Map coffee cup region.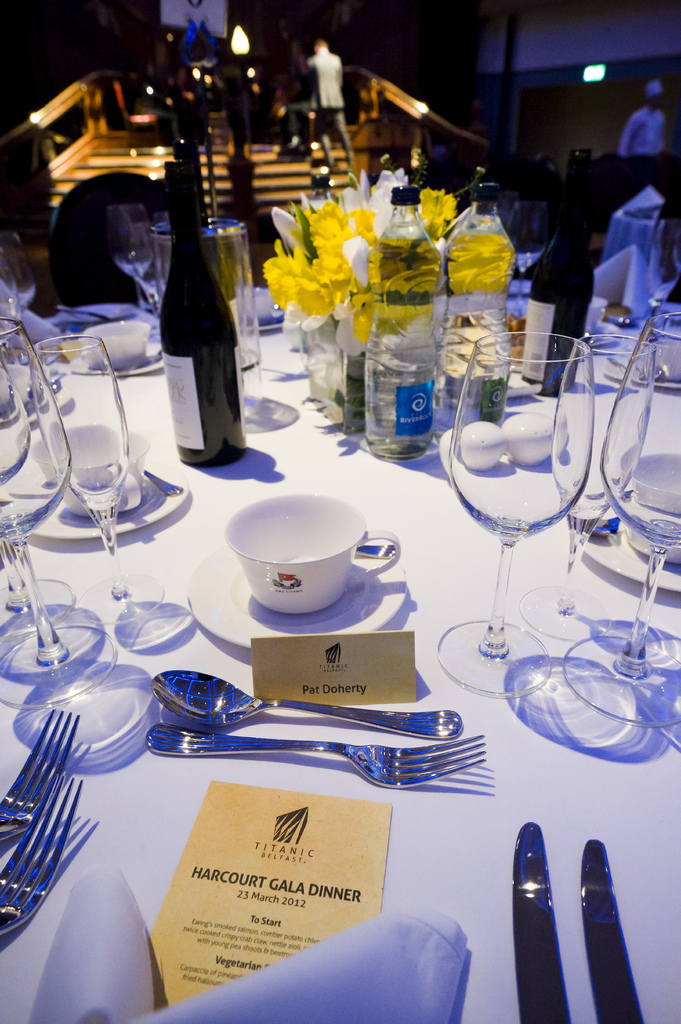
Mapped to BBox(223, 491, 402, 617).
